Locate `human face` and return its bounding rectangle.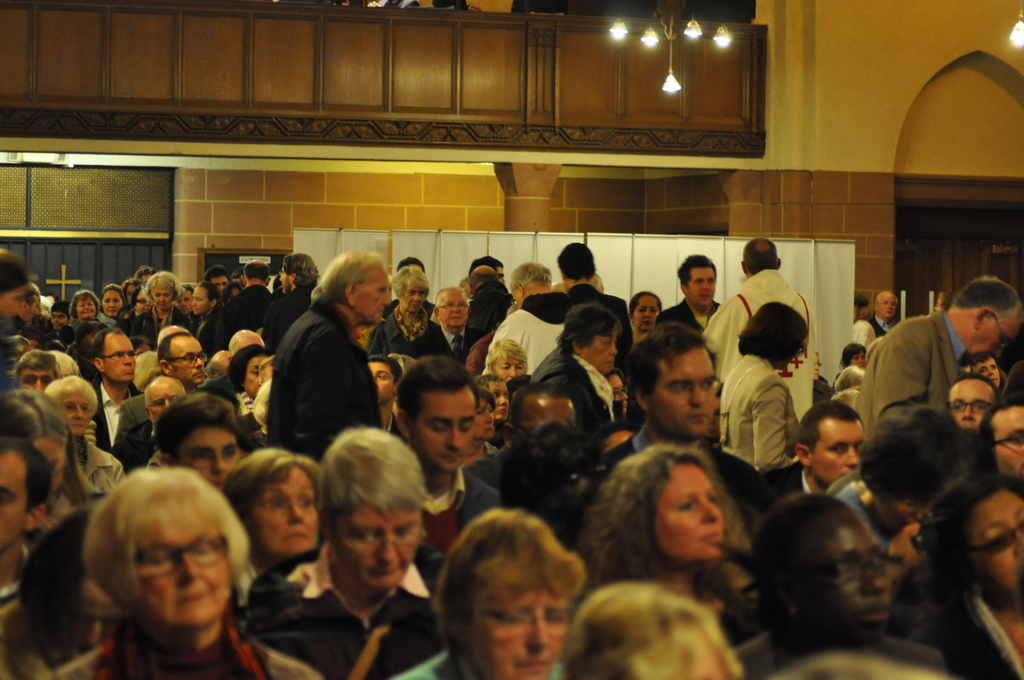
[415,390,470,471].
